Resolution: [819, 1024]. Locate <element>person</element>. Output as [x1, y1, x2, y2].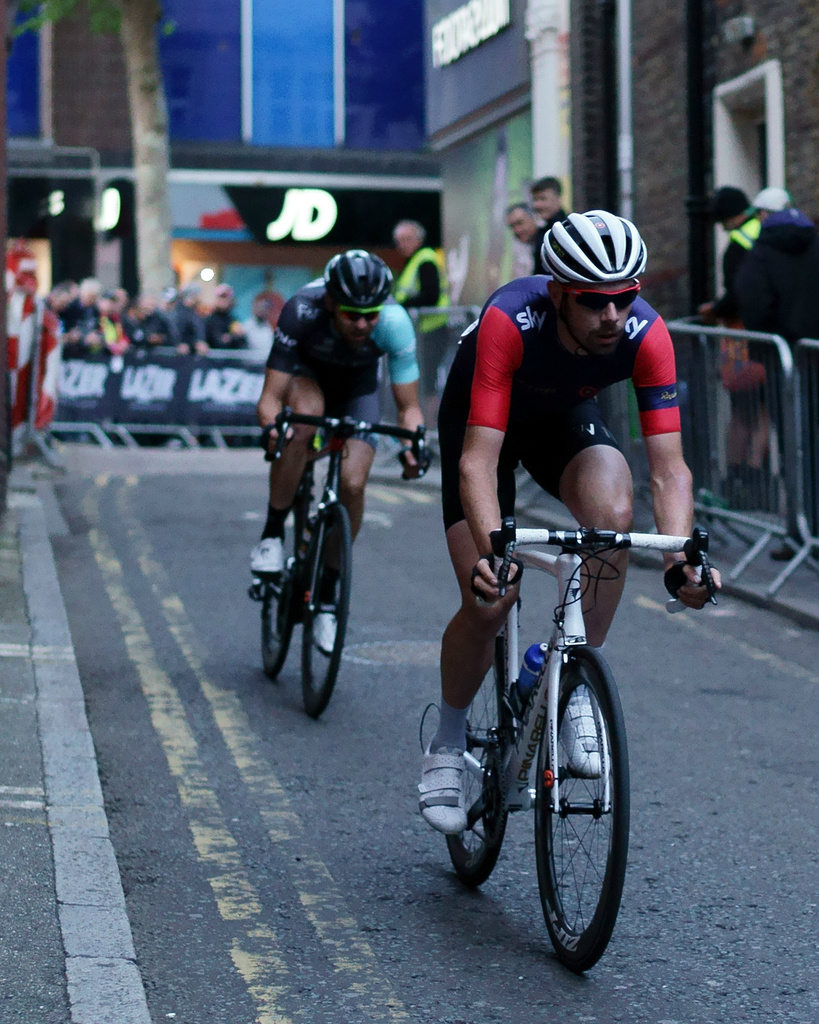
[530, 176, 563, 236].
